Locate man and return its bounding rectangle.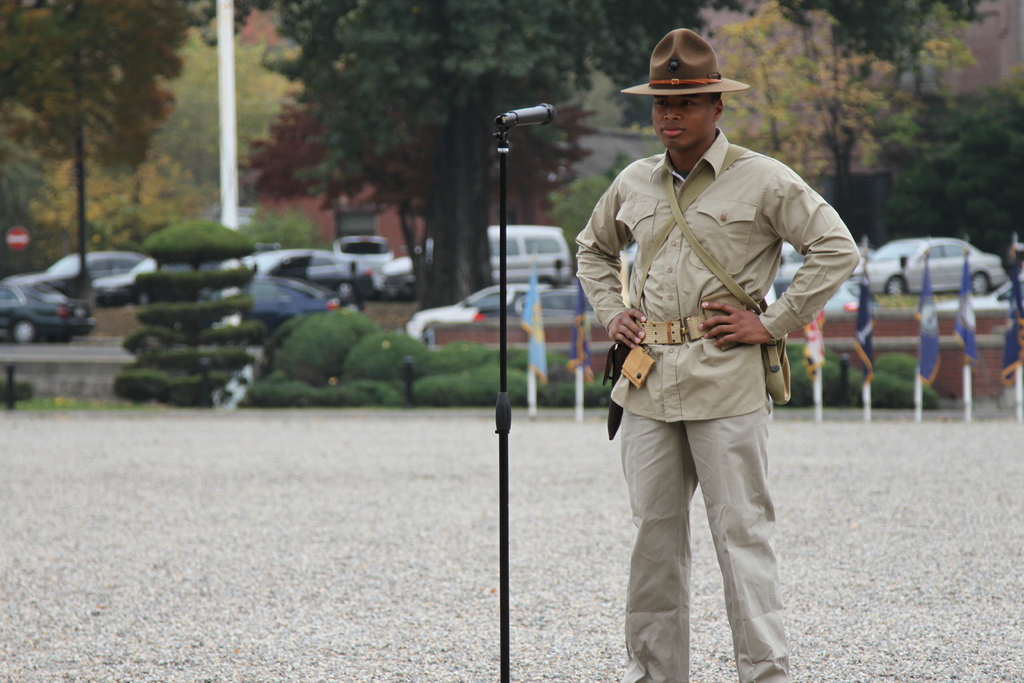
{"x1": 582, "y1": 22, "x2": 843, "y2": 673}.
